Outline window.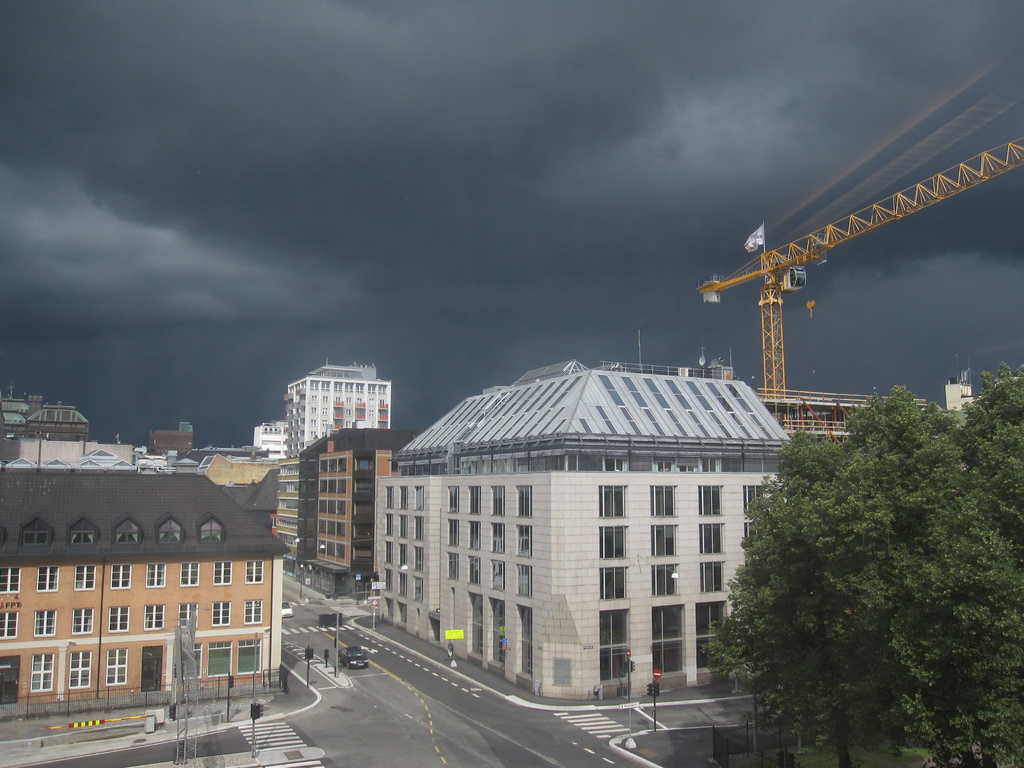
Outline: <bbox>399, 487, 409, 512</bbox>.
